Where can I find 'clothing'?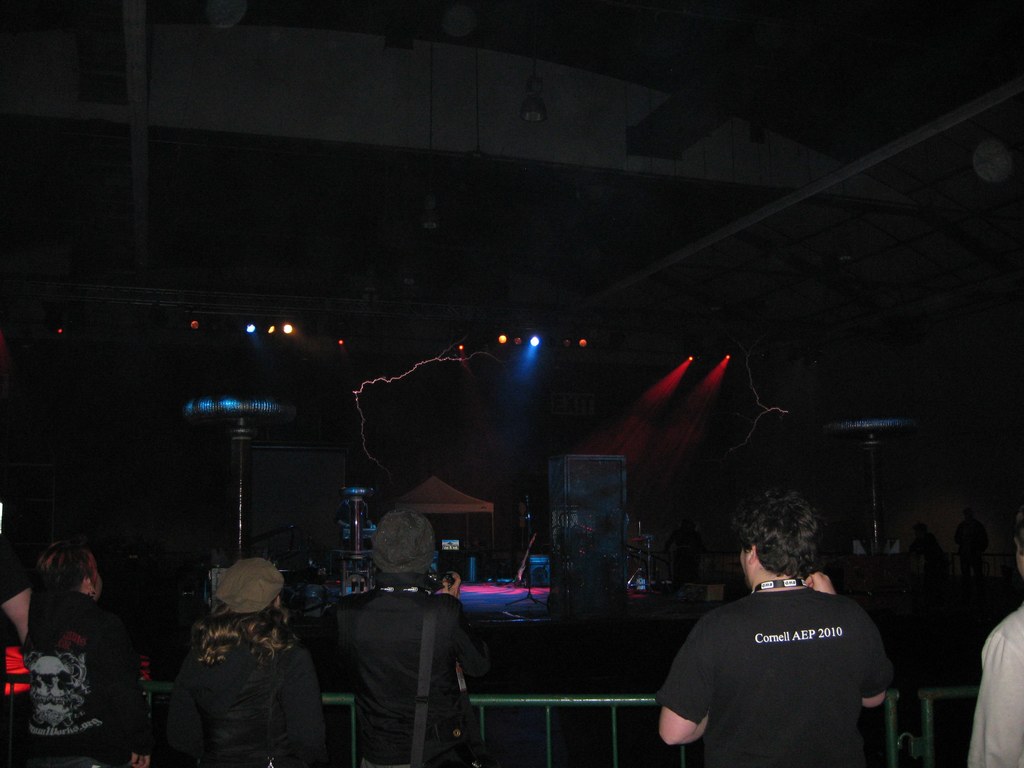
You can find it at box(16, 586, 157, 767).
